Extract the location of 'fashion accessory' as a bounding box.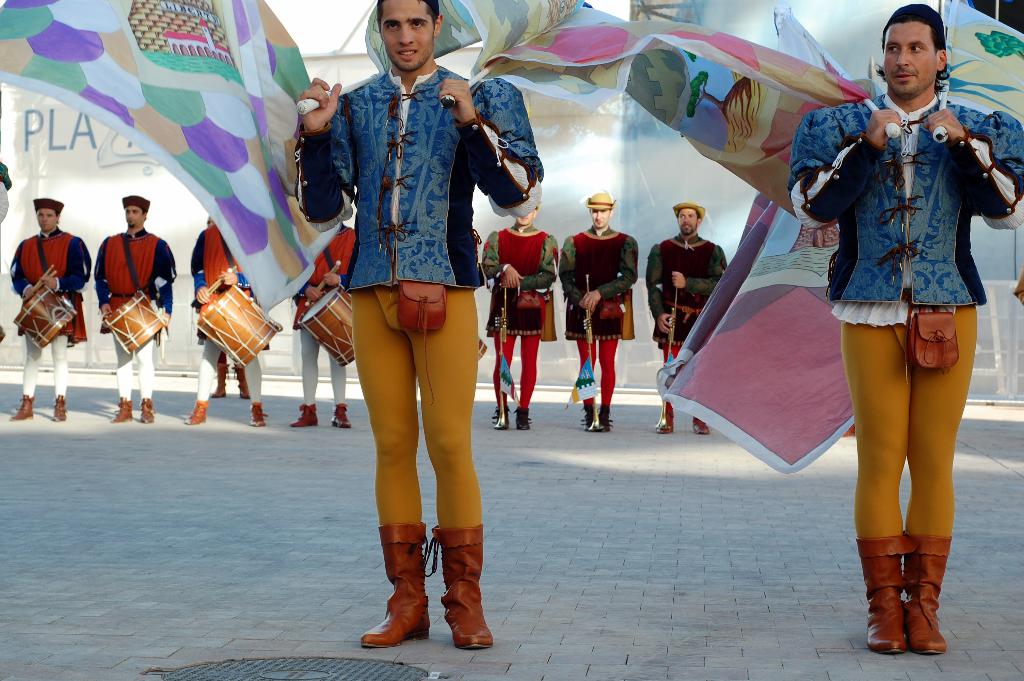
rect(249, 403, 266, 431).
